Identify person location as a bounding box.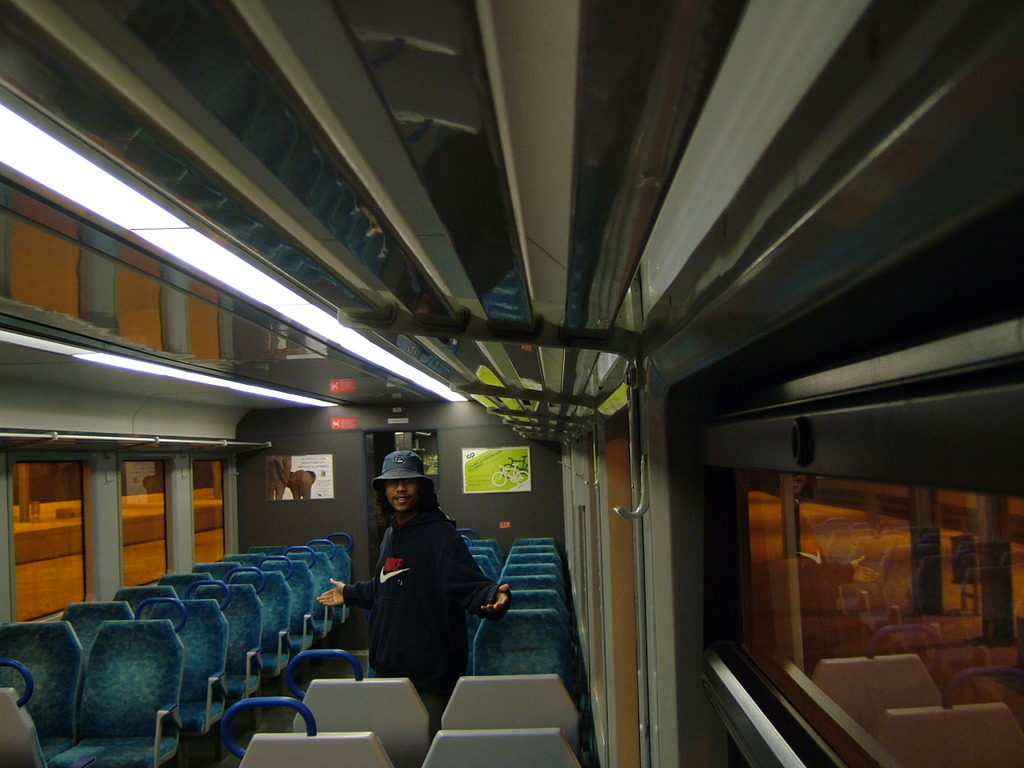
{"x1": 315, "y1": 450, "x2": 514, "y2": 730}.
